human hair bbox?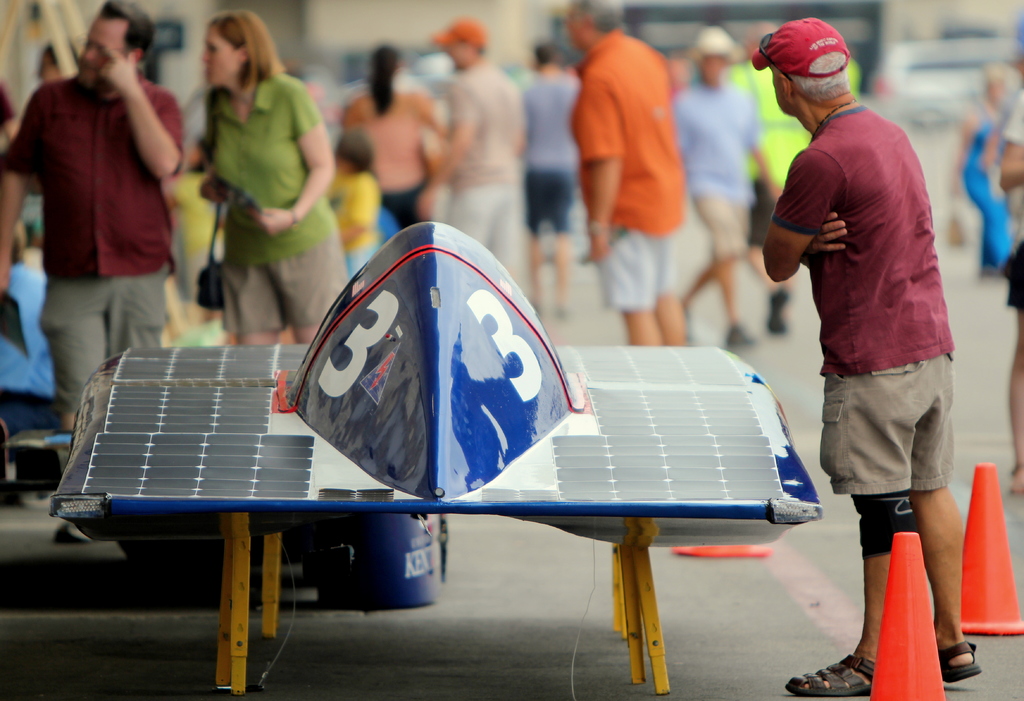
crop(204, 8, 307, 117)
